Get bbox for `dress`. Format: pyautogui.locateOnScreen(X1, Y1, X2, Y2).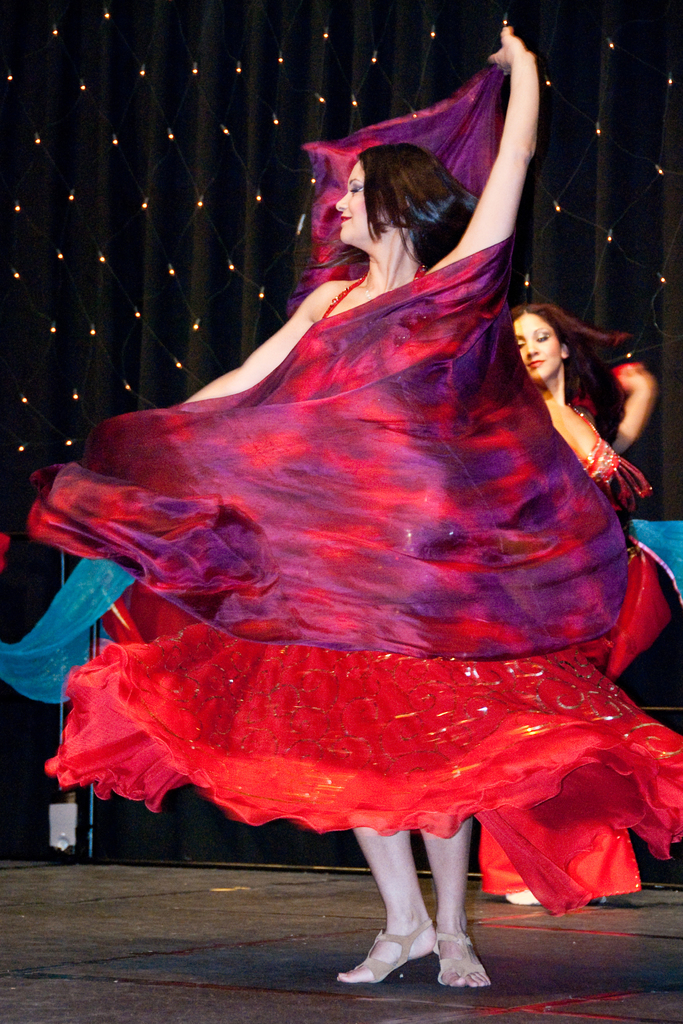
pyautogui.locateOnScreen(47, 270, 682, 917).
